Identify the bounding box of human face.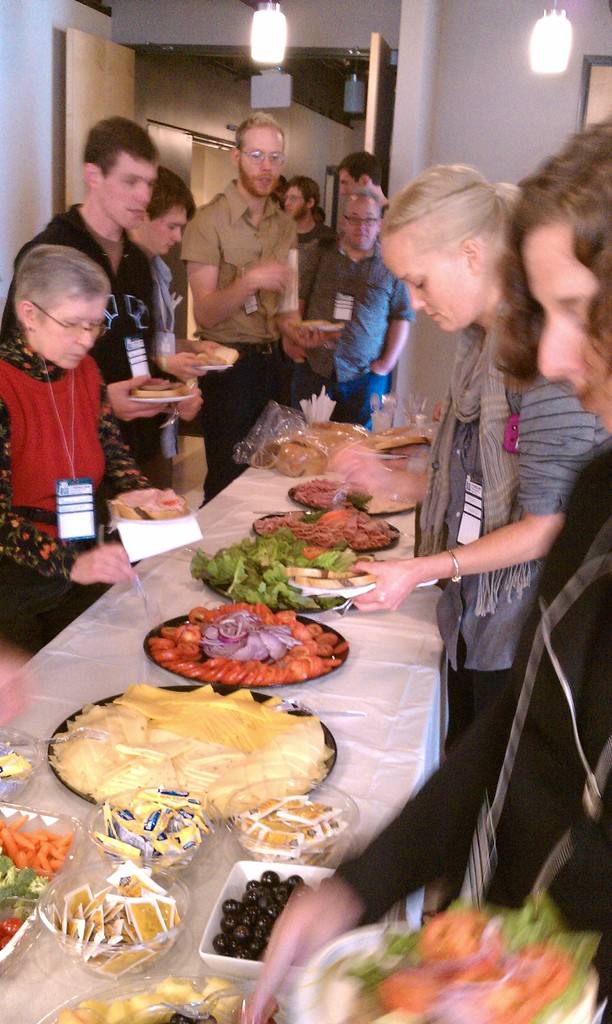
locate(282, 185, 309, 221).
